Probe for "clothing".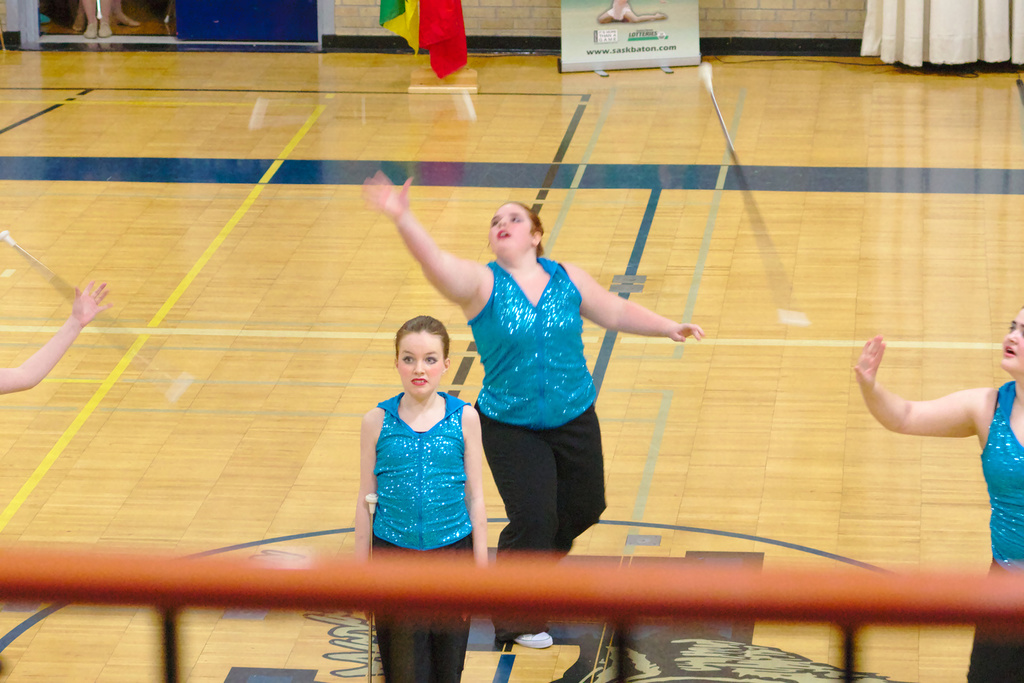
Probe result: 961/580/1023/682.
